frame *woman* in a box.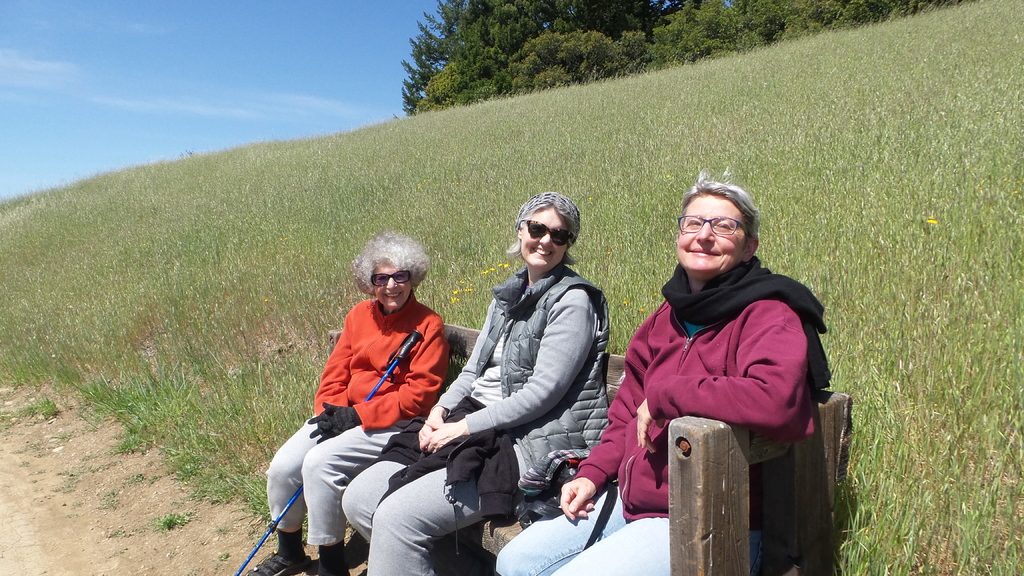
<box>340,187,610,575</box>.
